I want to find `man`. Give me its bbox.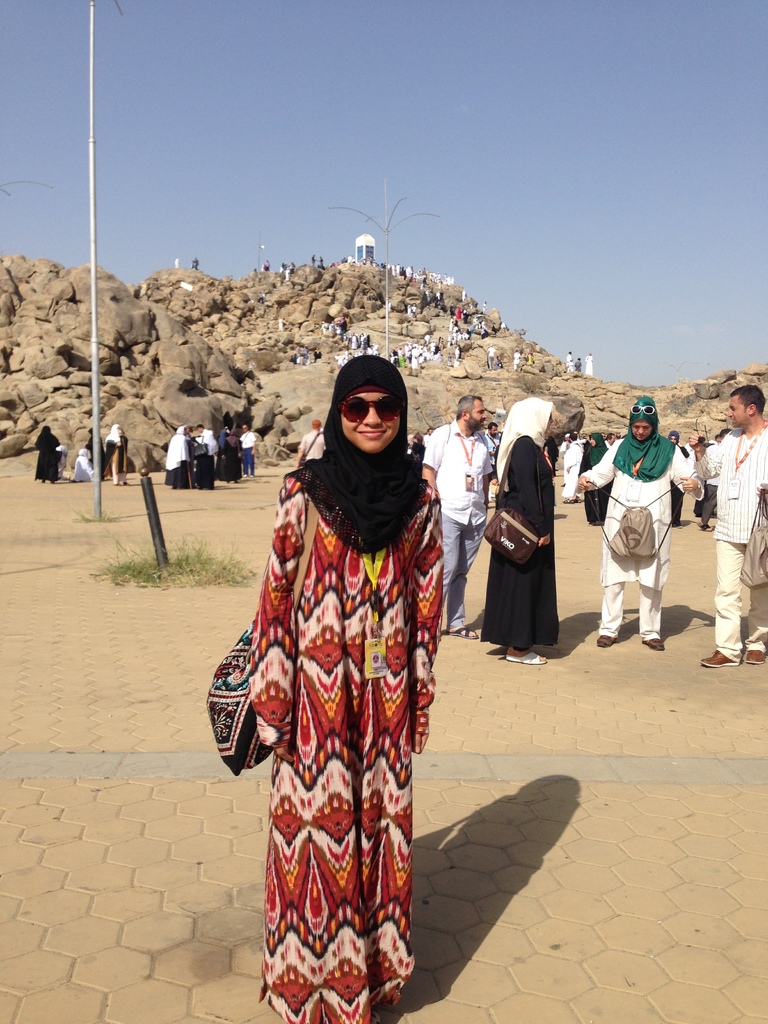
566/428/583/505.
